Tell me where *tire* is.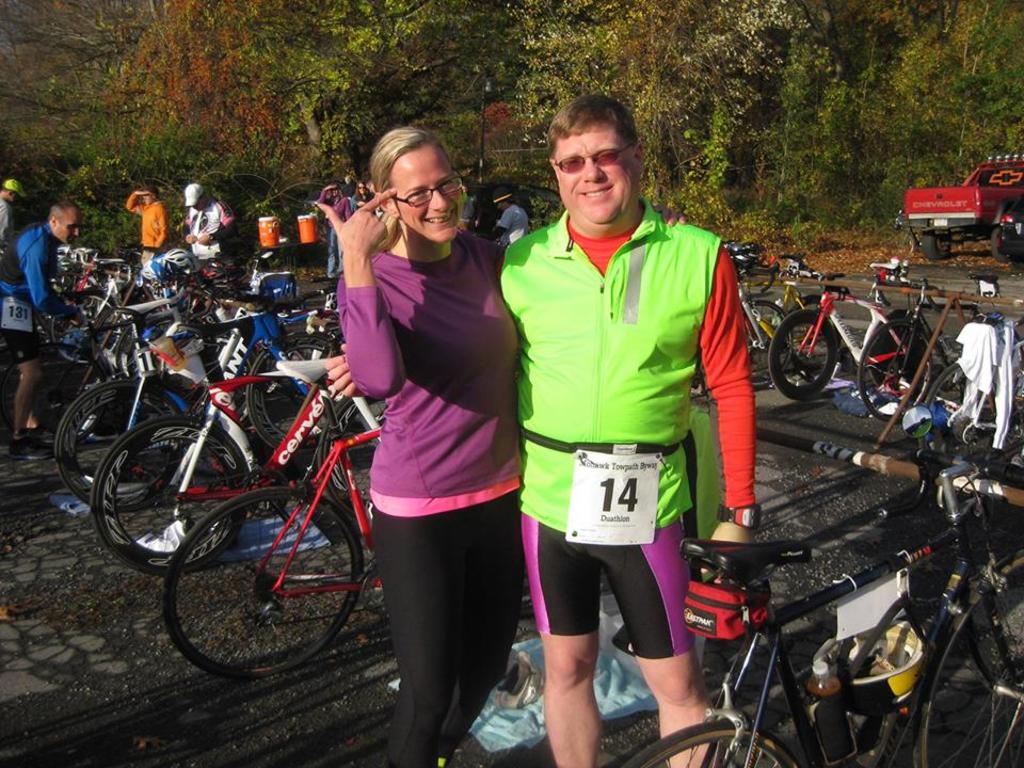
*tire* is at [57, 381, 177, 512].
